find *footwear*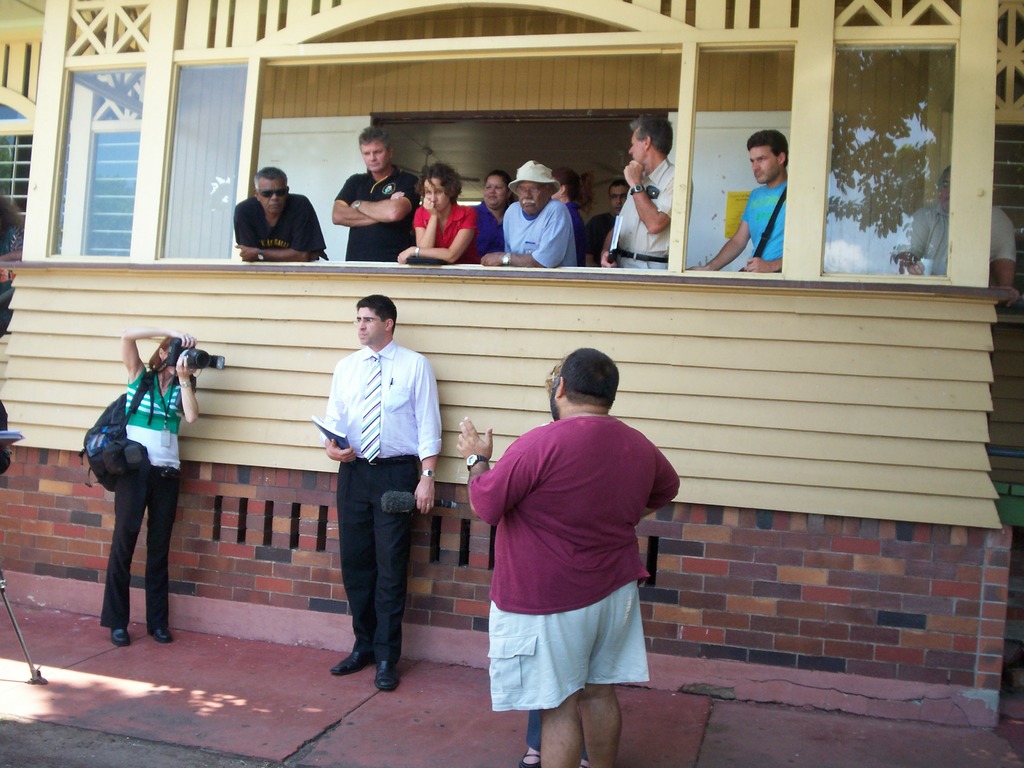
[x1=331, y1=651, x2=374, y2=673]
